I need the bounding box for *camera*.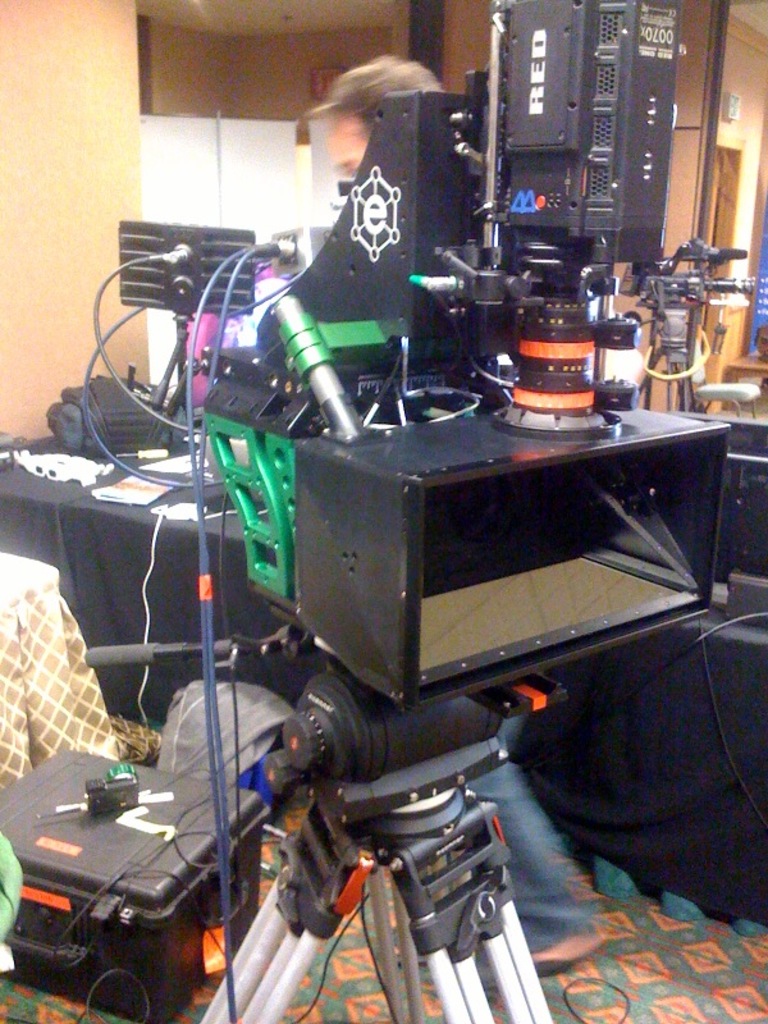
Here it is: [x1=454, y1=0, x2=684, y2=435].
